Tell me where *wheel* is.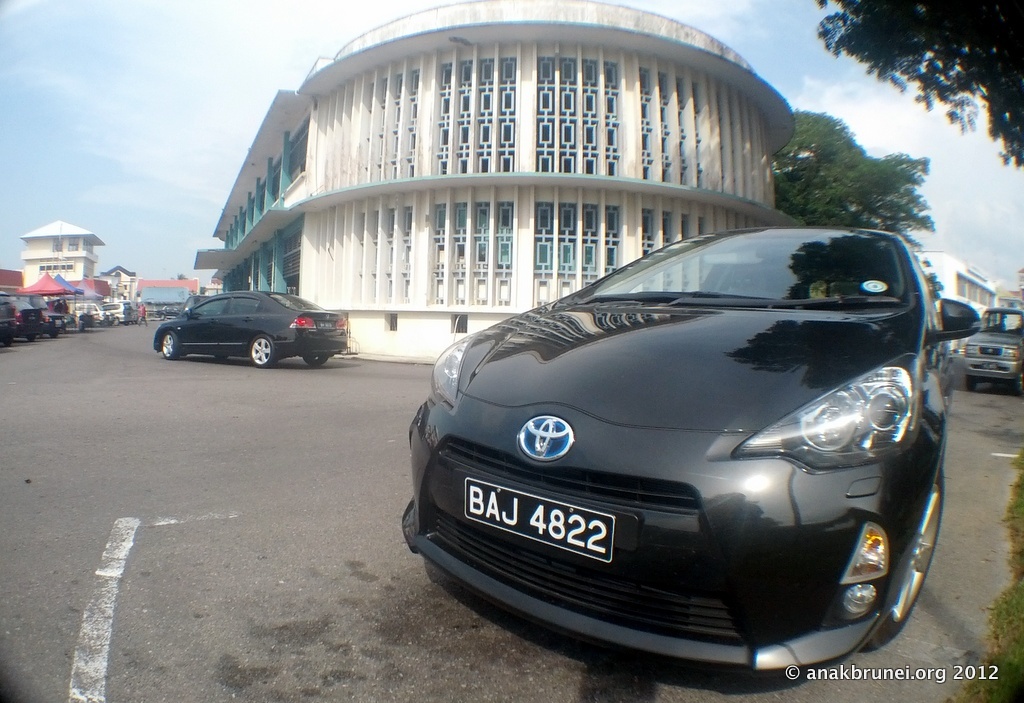
*wheel* is at x1=249 y1=336 x2=278 y2=362.
